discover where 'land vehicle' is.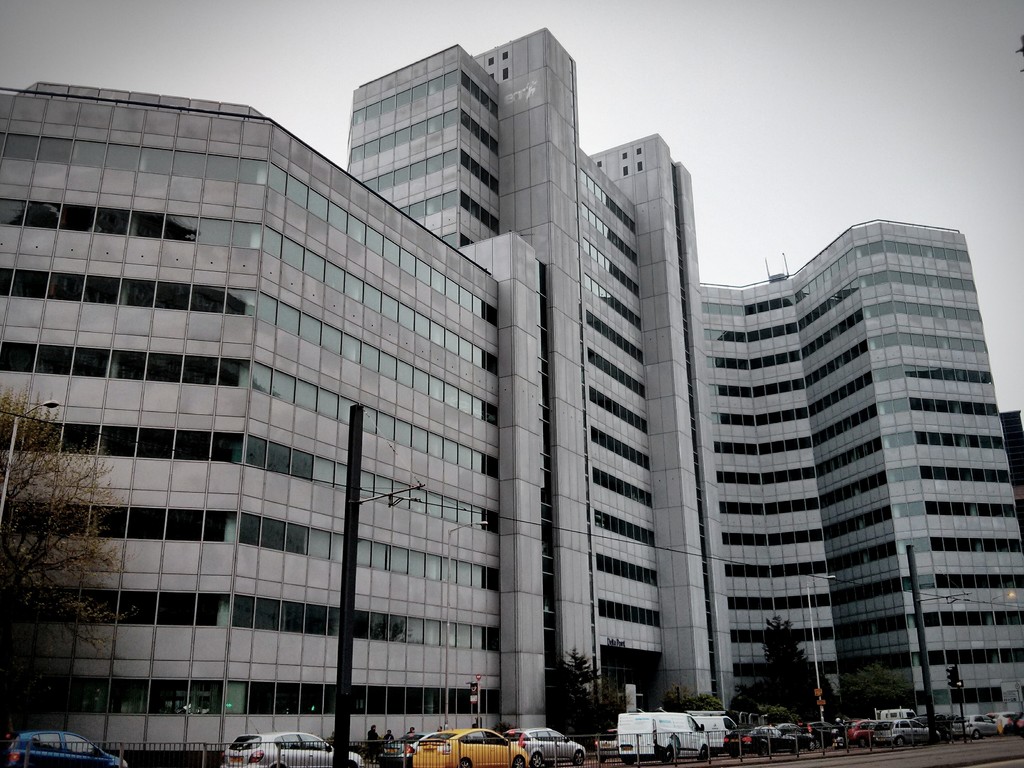
Discovered at [x1=413, y1=729, x2=526, y2=767].
